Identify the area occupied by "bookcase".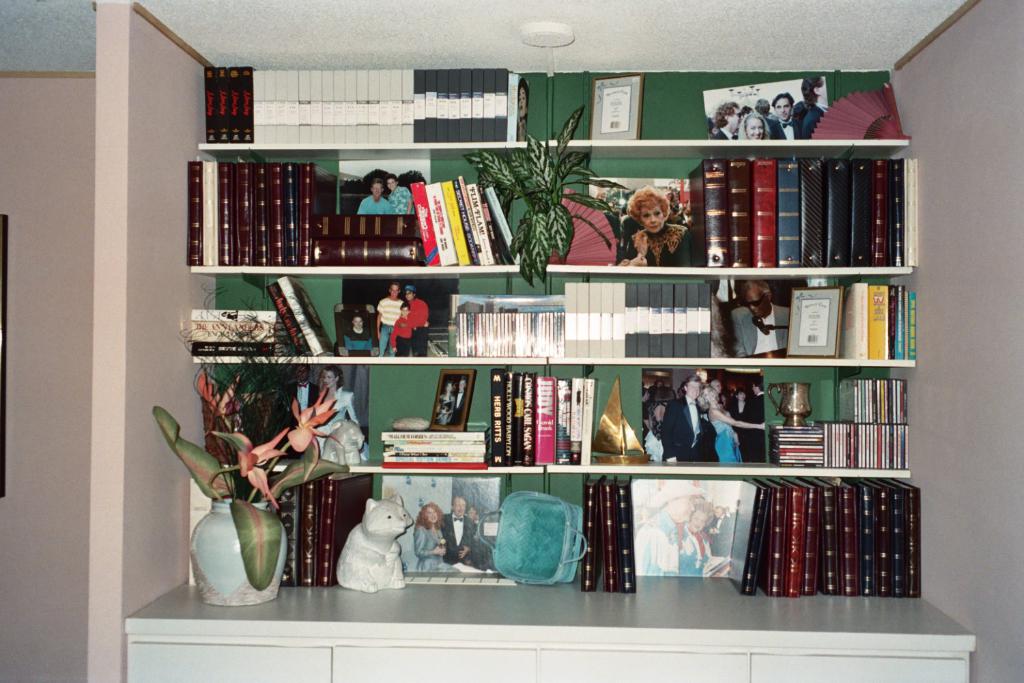
Area: x1=139, y1=60, x2=948, y2=651.
